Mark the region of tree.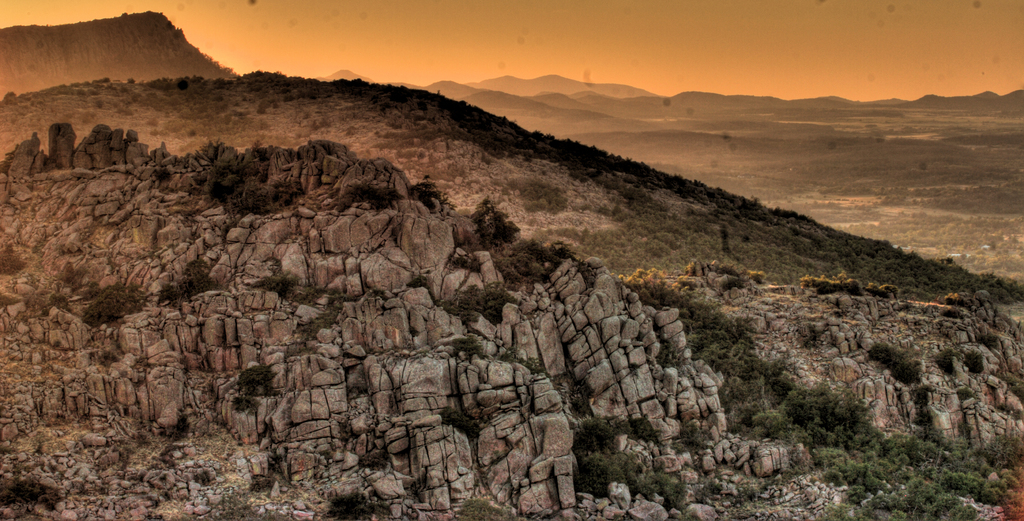
Region: bbox(470, 193, 522, 248).
